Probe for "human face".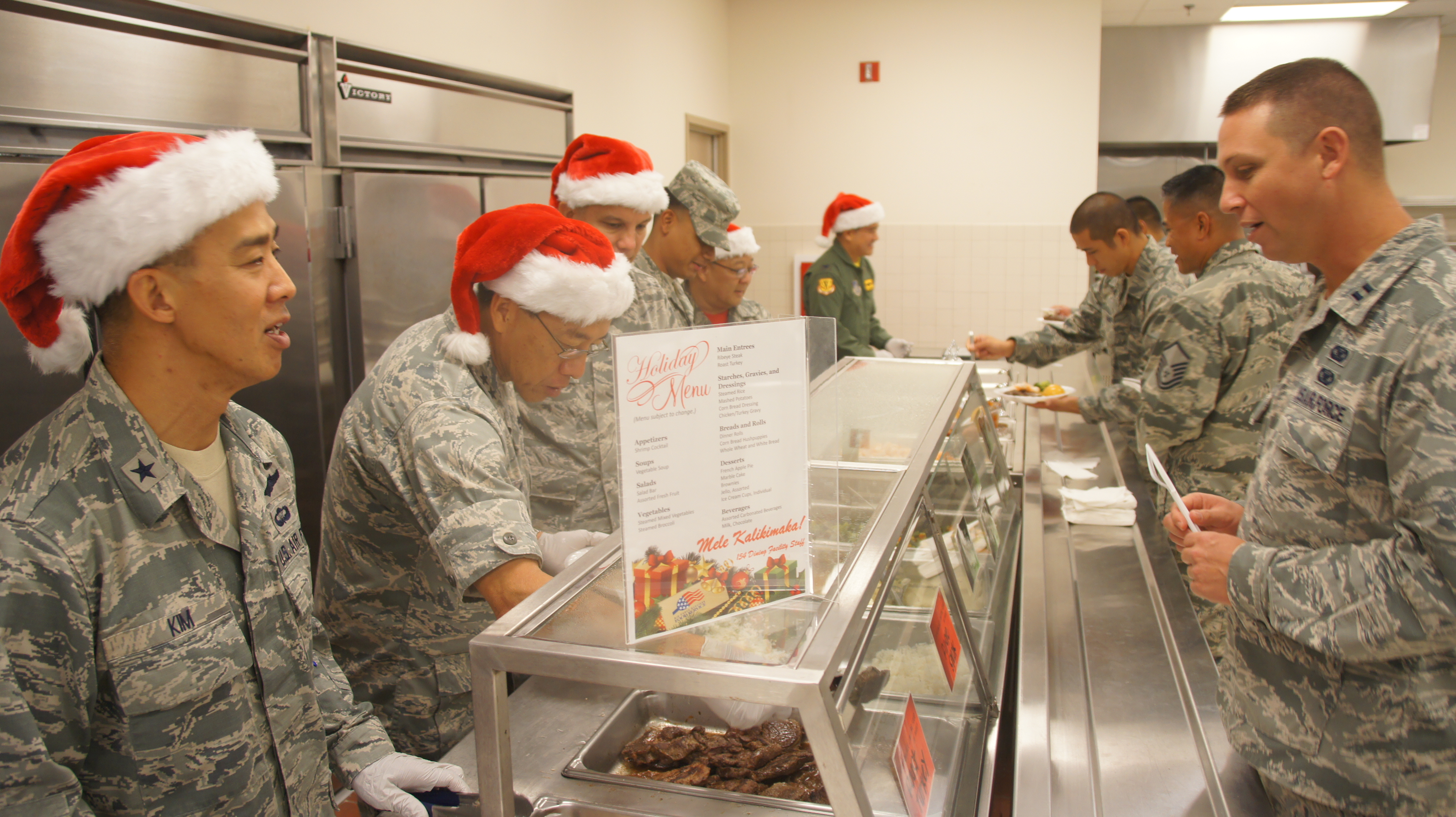
Probe result: bbox=[340, 75, 356, 87].
